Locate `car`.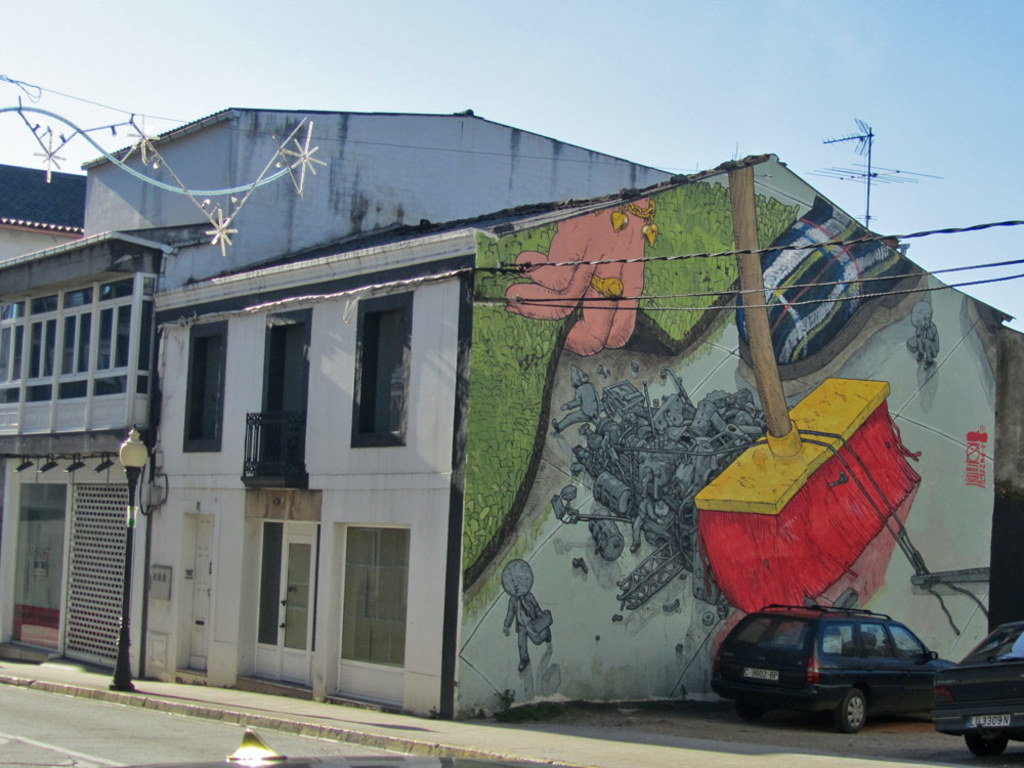
Bounding box: [707,607,968,742].
